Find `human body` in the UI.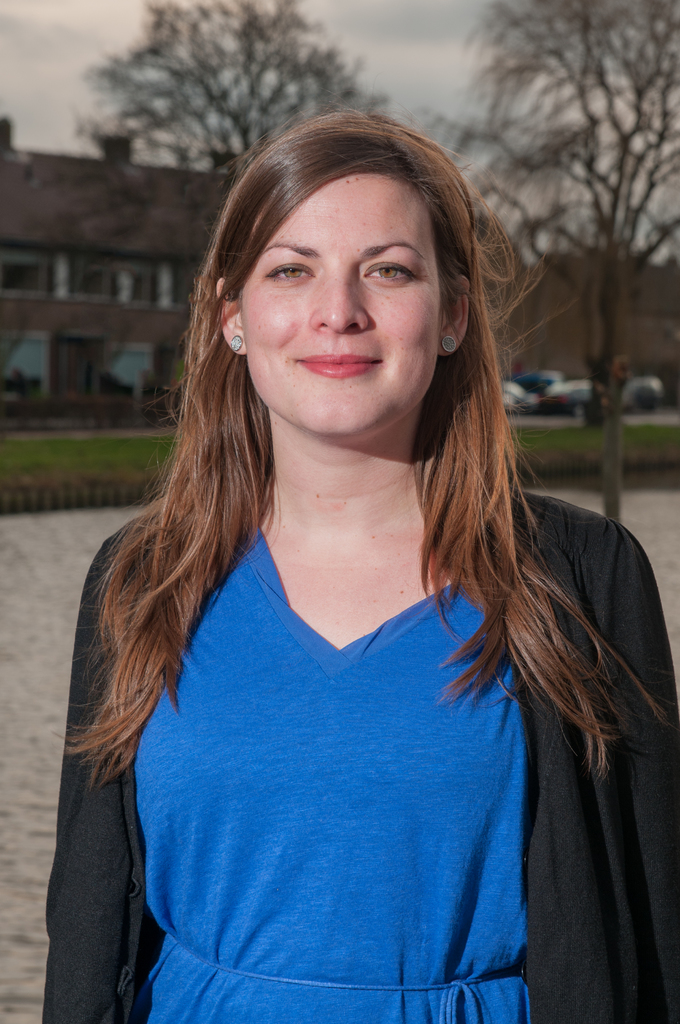
UI element at box(24, 109, 678, 1021).
